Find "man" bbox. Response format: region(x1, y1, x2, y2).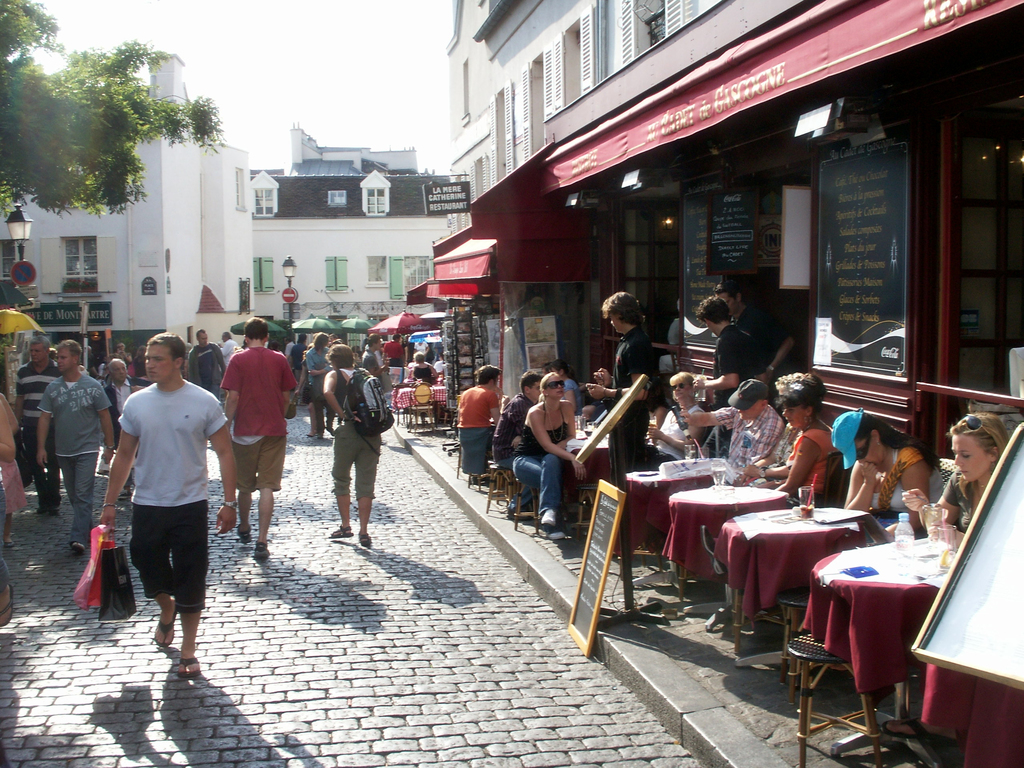
region(382, 330, 403, 369).
